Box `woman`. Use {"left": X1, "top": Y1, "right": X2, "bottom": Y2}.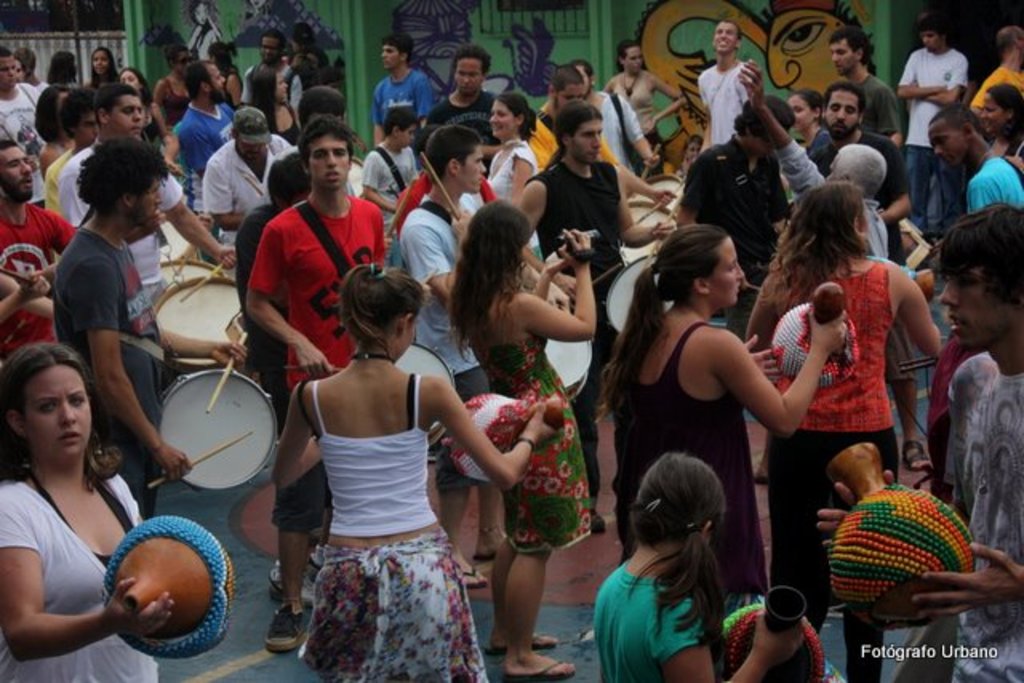
{"left": 450, "top": 200, "right": 600, "bottom": 677}.
